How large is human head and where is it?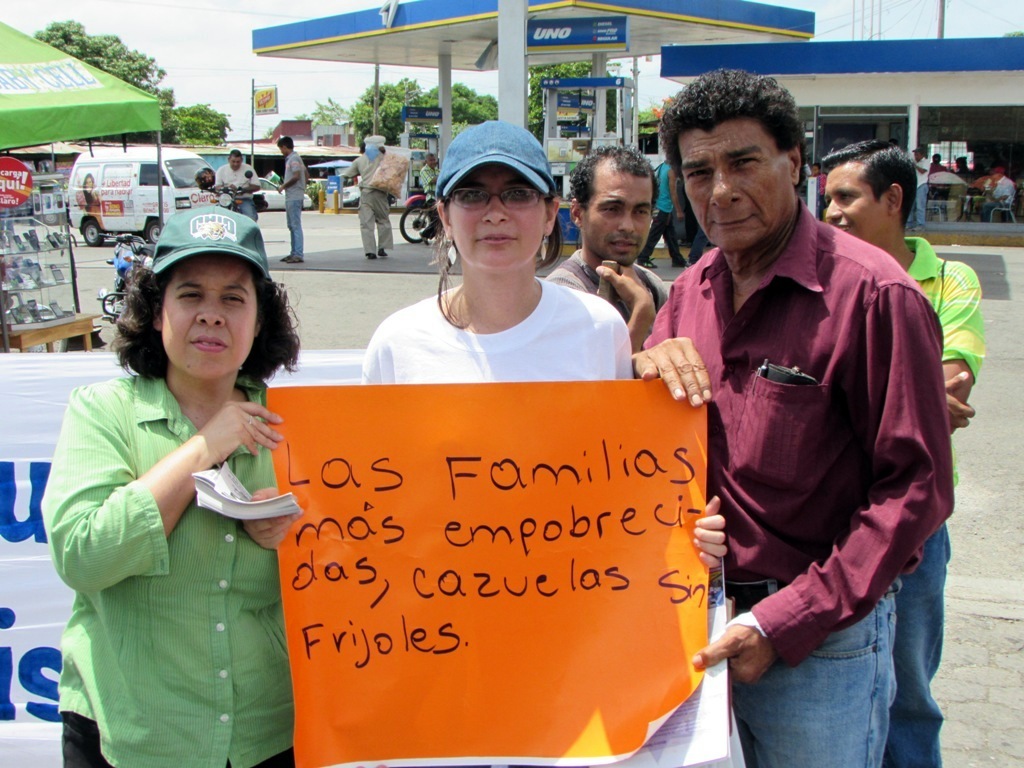
Bounding box: {"x1": 193, "y1": 163, "x2": 219, "y2": 191}.
